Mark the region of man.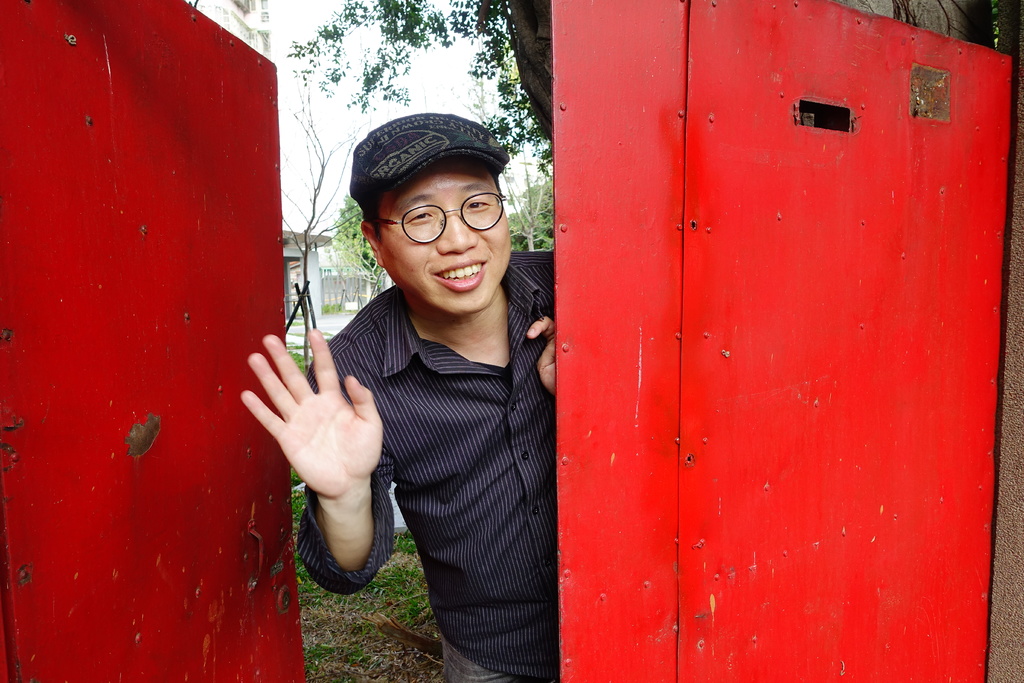
Region: bbox=[273, 121, 575, 682].
